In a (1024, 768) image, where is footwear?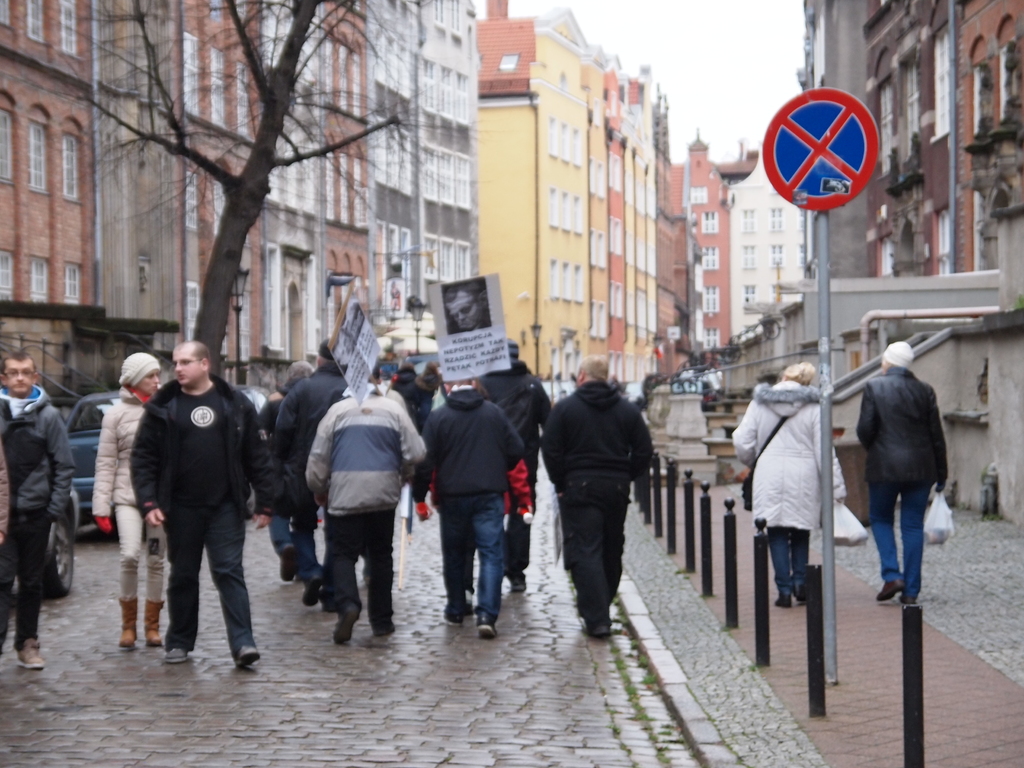
Rect(801, 594, 806, 602).
